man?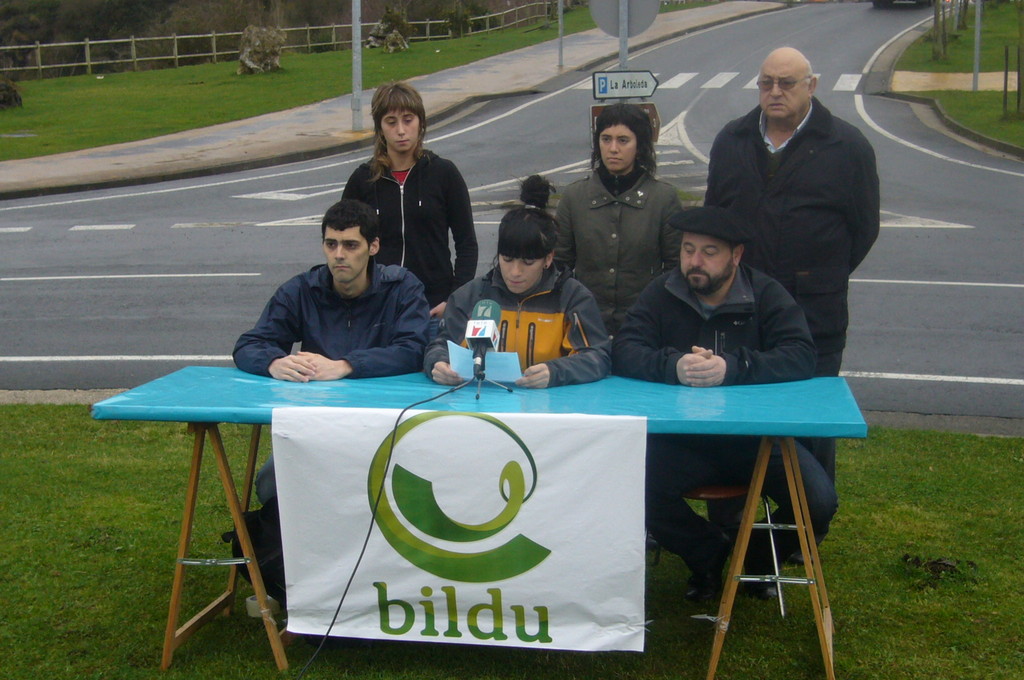
{"left": 694, "top": 39, "right": 876, "bottom": 571}
